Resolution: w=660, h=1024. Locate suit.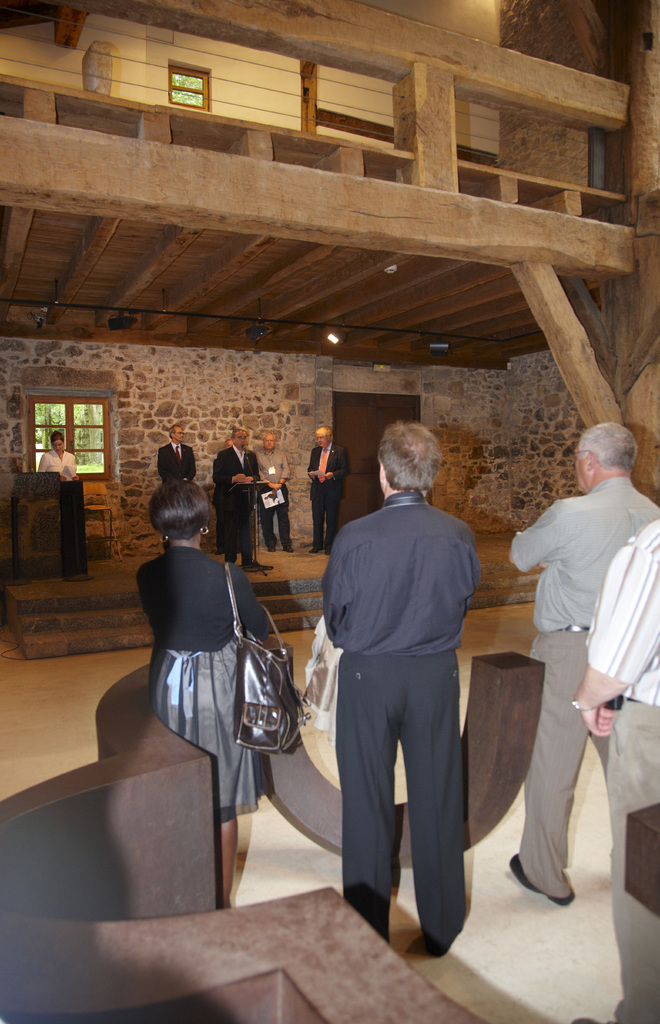
l=313, t=445, r=349, b=545.
